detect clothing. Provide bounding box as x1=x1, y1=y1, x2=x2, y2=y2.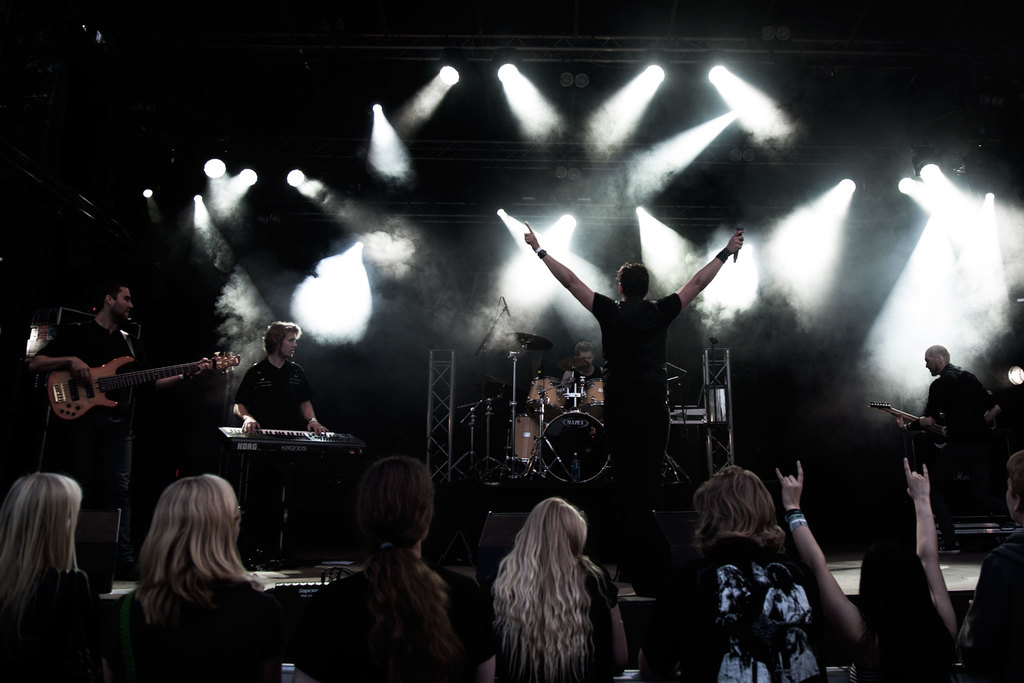
x1=596, y1=291, x2=682, y2=501.
